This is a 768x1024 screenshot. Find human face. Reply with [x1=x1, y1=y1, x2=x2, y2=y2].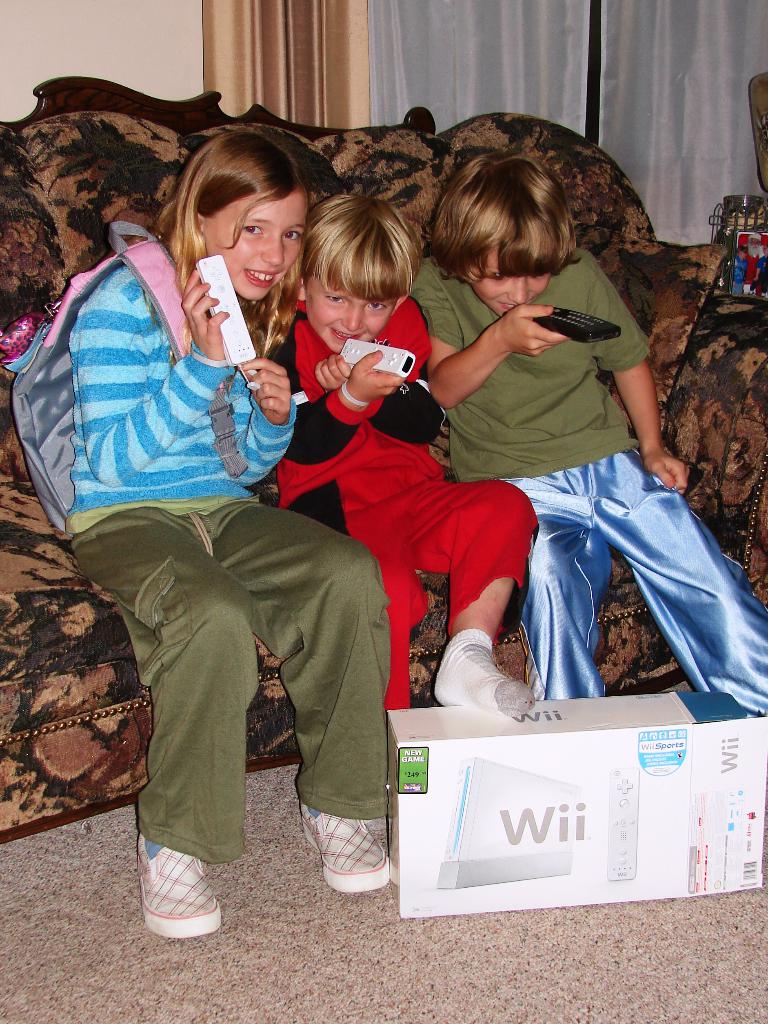
[x1=469, y1=245, x2=551, y2=316].
